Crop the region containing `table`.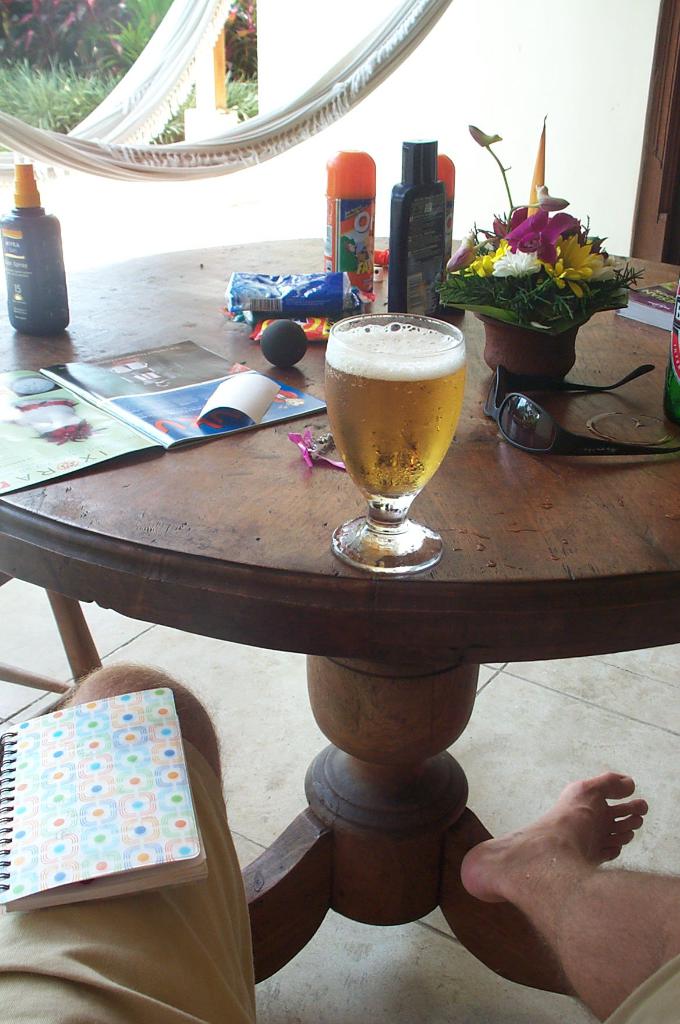
Crop region: bbox=[0, 230, 679, 1016].
